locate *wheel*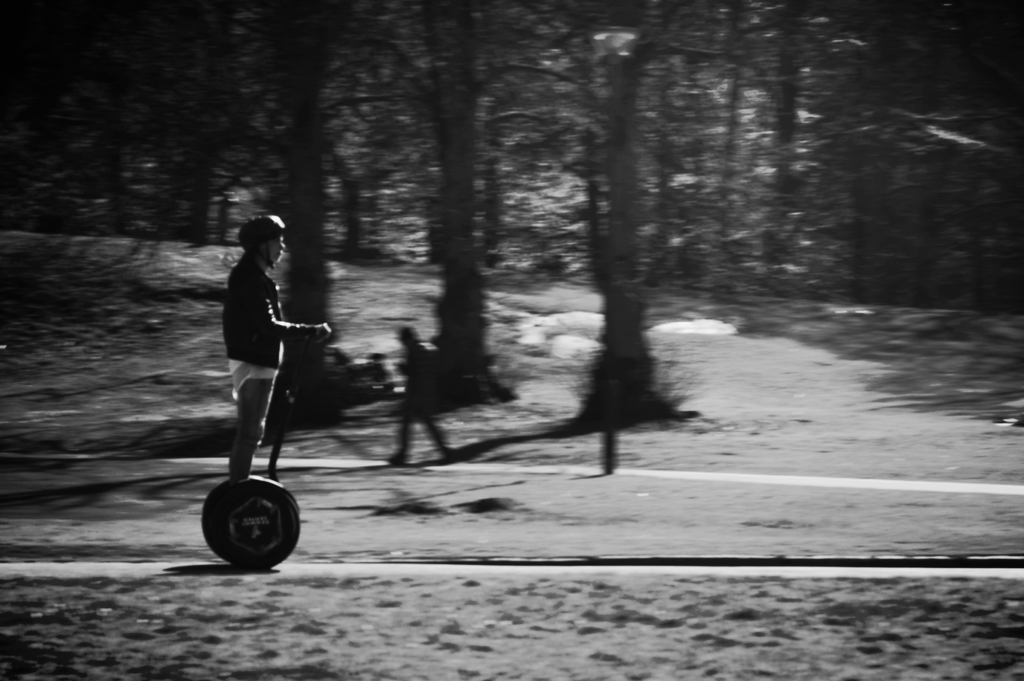
(195,489,291,568)
